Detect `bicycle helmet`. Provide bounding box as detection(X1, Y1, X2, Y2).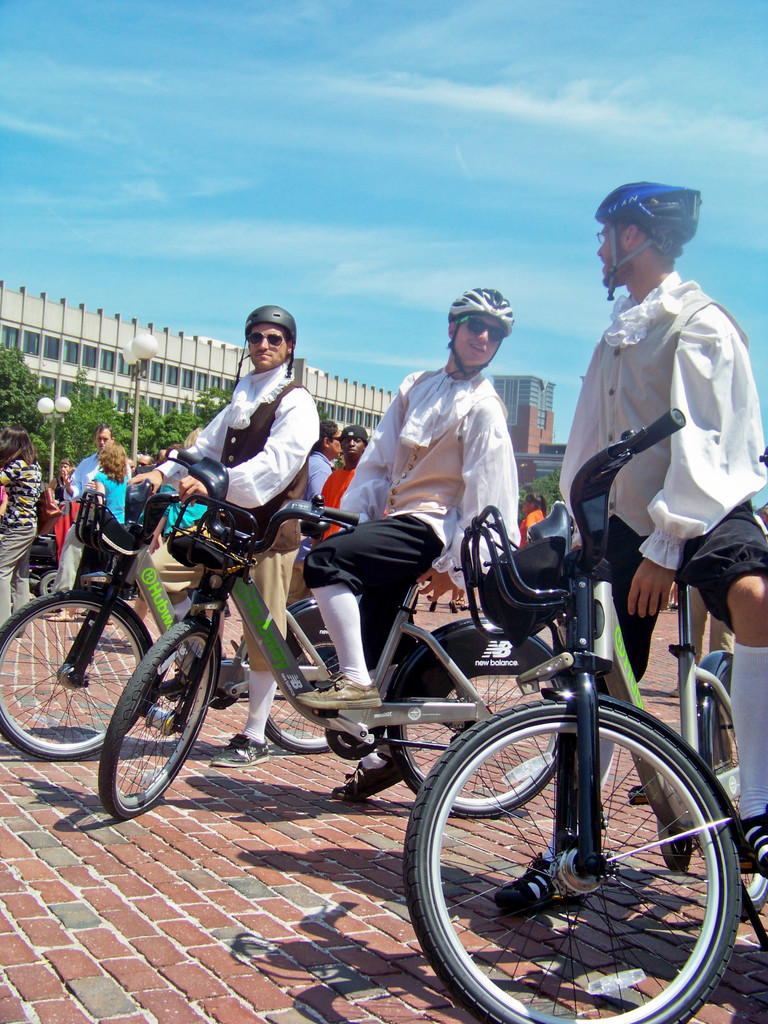
detection(596, 185, 695, 255).
